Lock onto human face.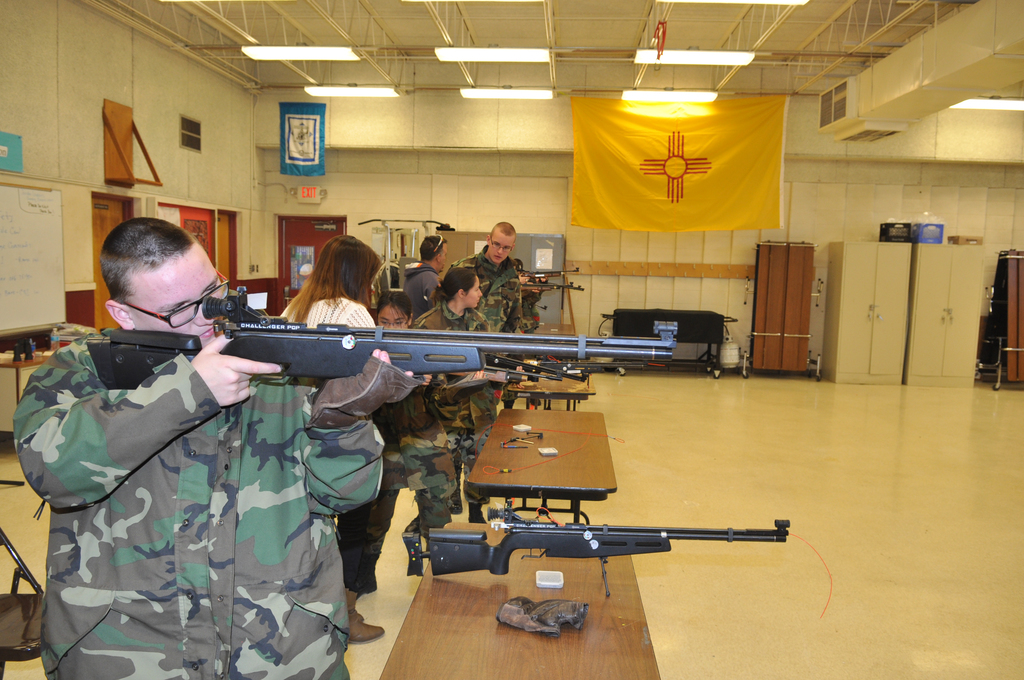
Locked: [left=465, top=277, right=483, bottom=310].
